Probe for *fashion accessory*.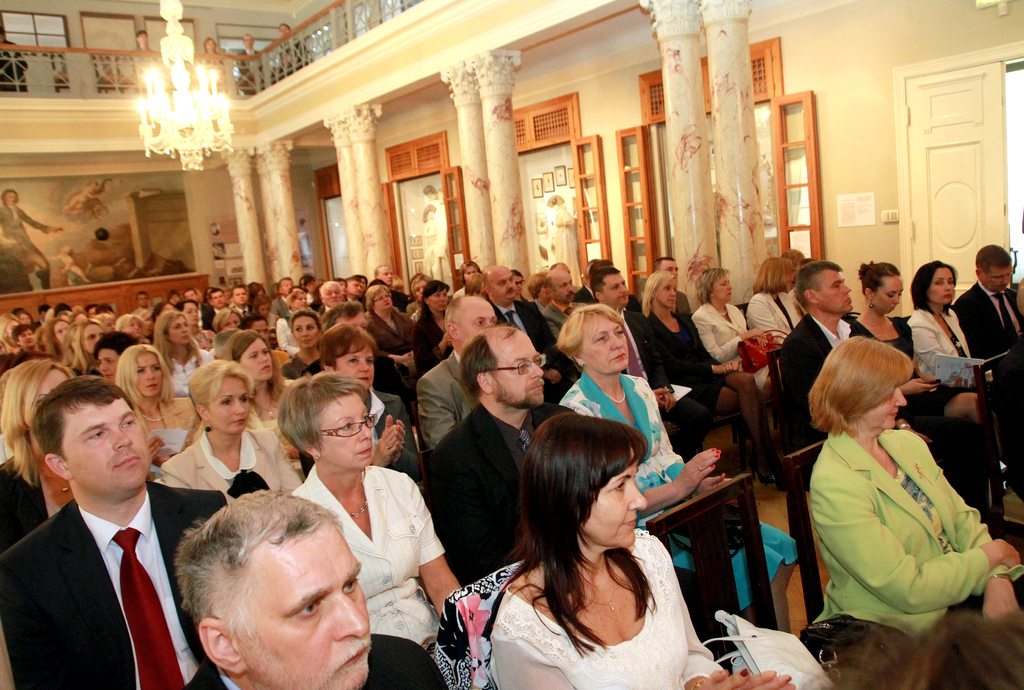
Probe result: (879,451,890,471).
